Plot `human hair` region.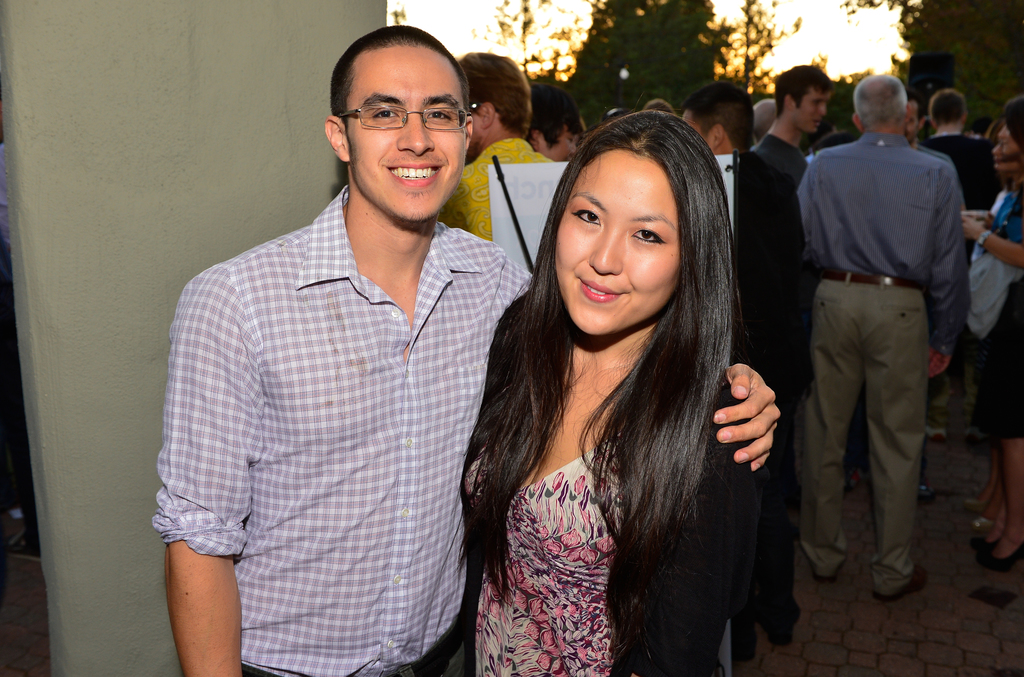
Plotted at 931:87:968:132.
